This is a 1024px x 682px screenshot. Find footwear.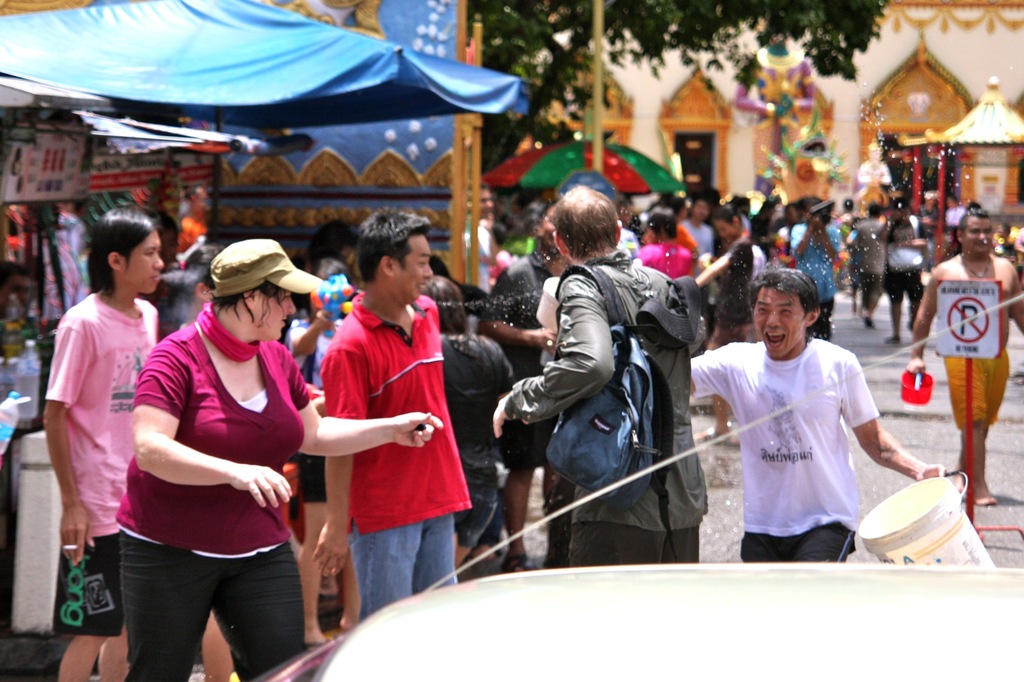
Bounding box: (694, 425, 732, 440).
